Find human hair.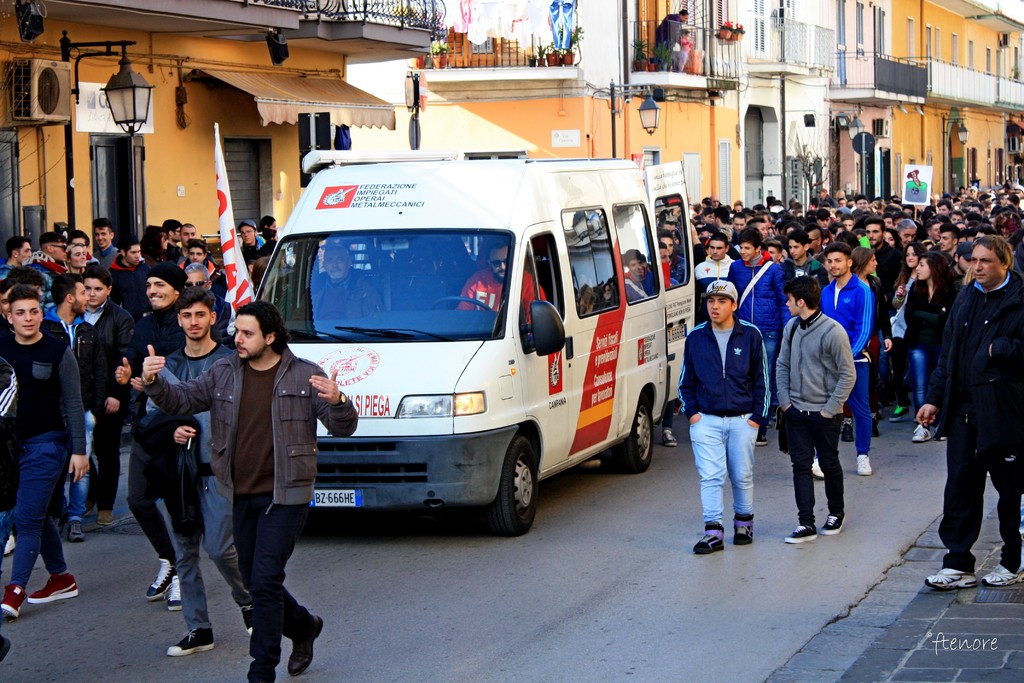
{"left": 68, "top": 231, "right": 90, "bottom": 241}.
